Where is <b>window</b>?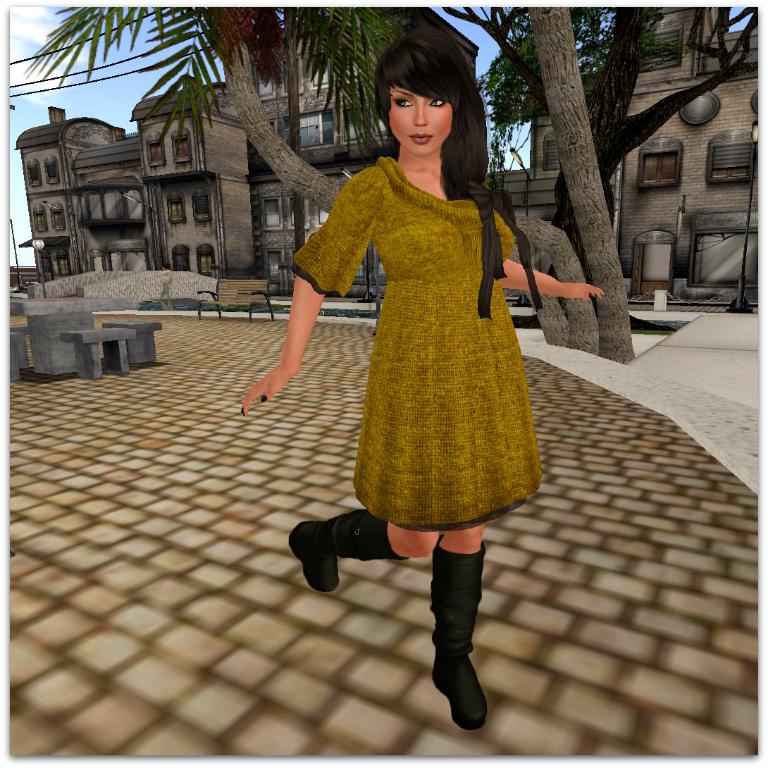
locate(544, 135, 562, 171).
